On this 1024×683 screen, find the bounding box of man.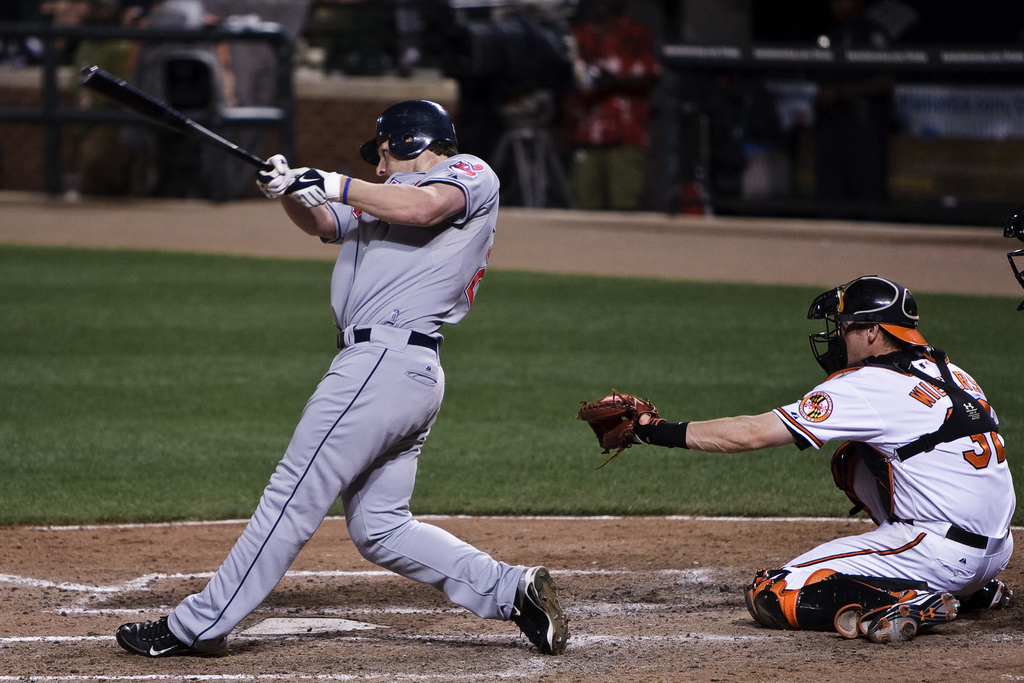
Bounding box: crop(129, 102, 546, 674).
